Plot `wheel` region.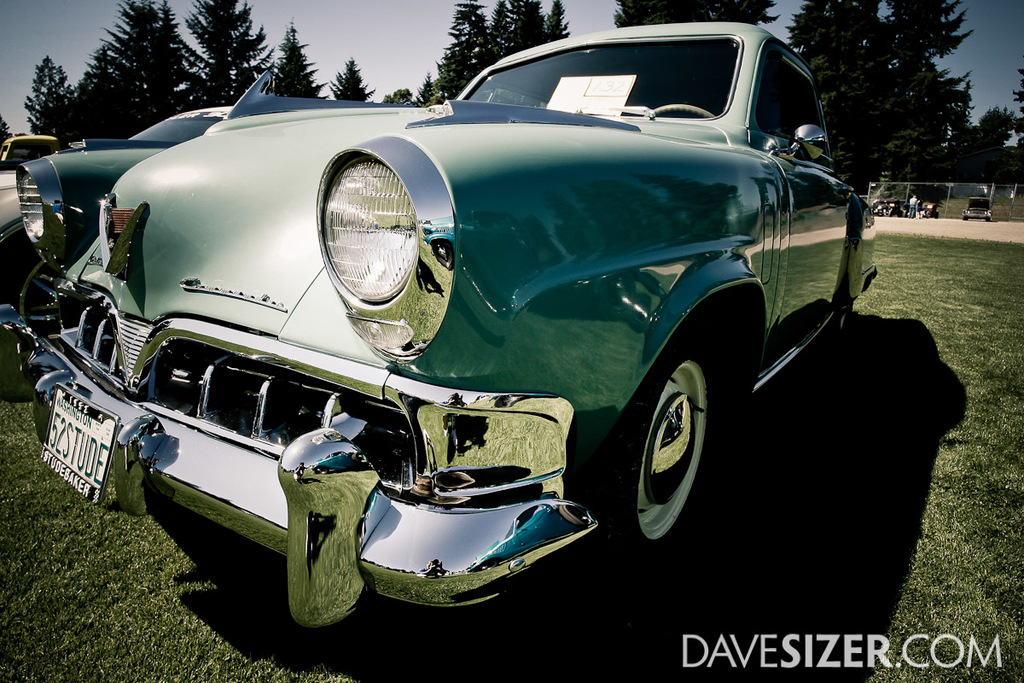
Plotted at {"x1": 631, "y1": 339, "x2": 719, "y2": 540}.
